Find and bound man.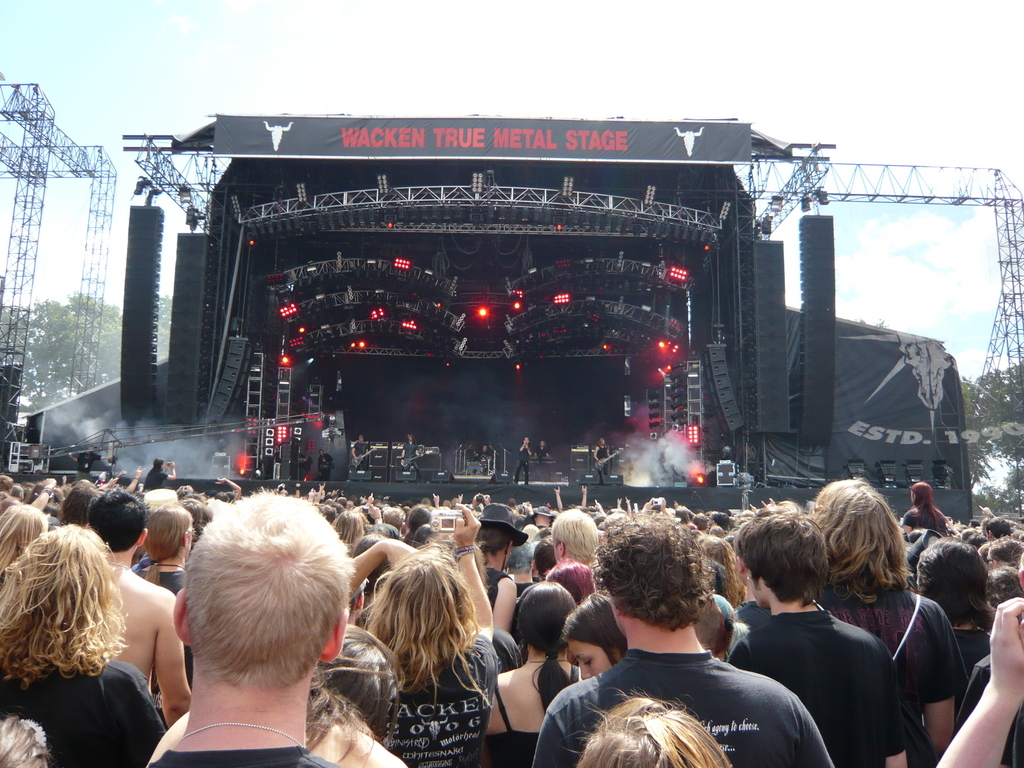
Bound: BBox(526, 507, 838, 767).
